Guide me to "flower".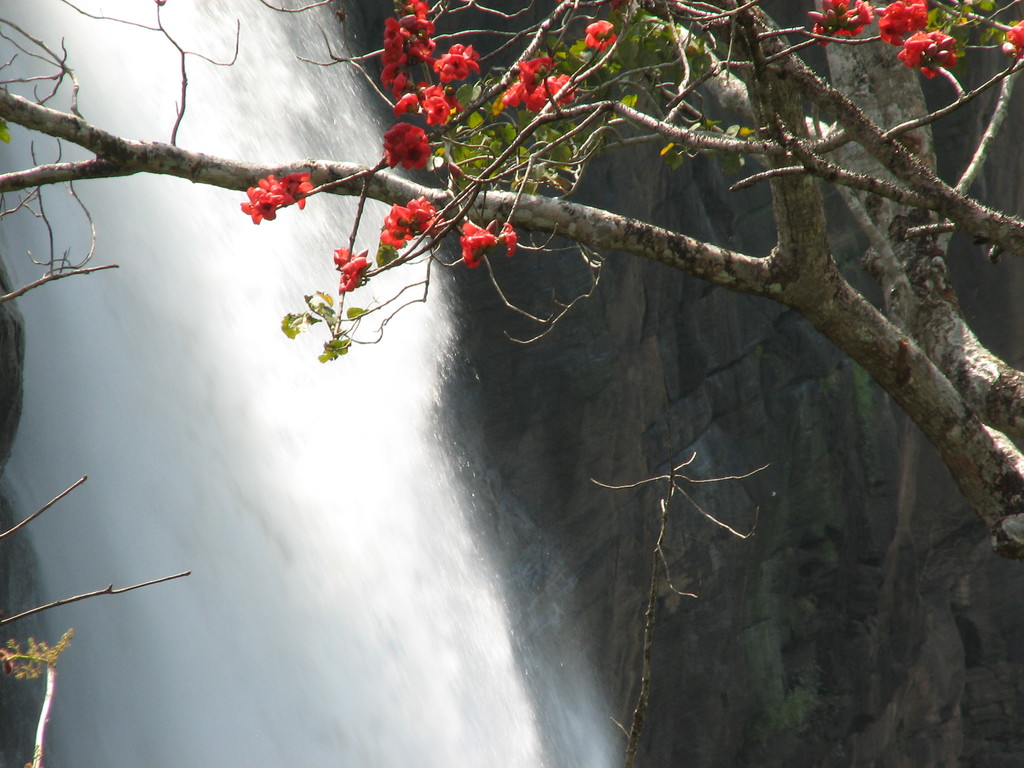
Guidance: (394, 92, 420, 118).
